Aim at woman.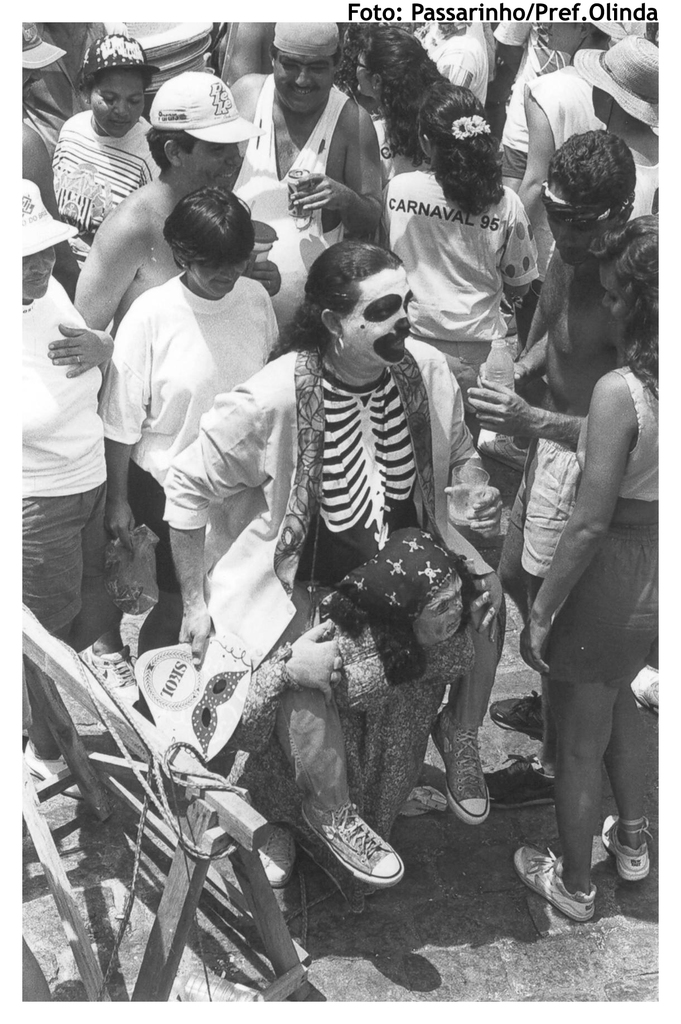
Aimed at left=375, top=84, right=550, bottom=464.
